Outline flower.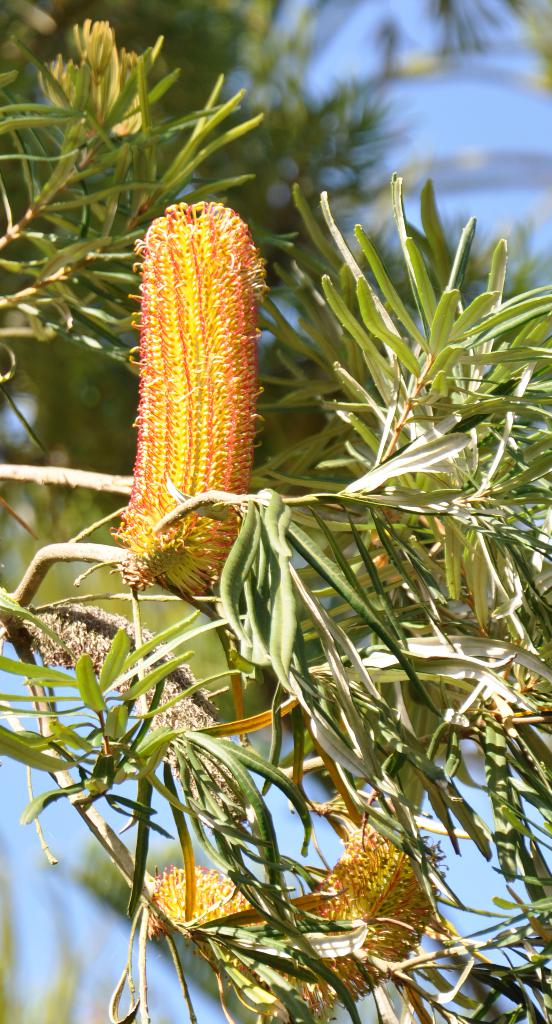
Outline: region(35, 17, 170, 145).
